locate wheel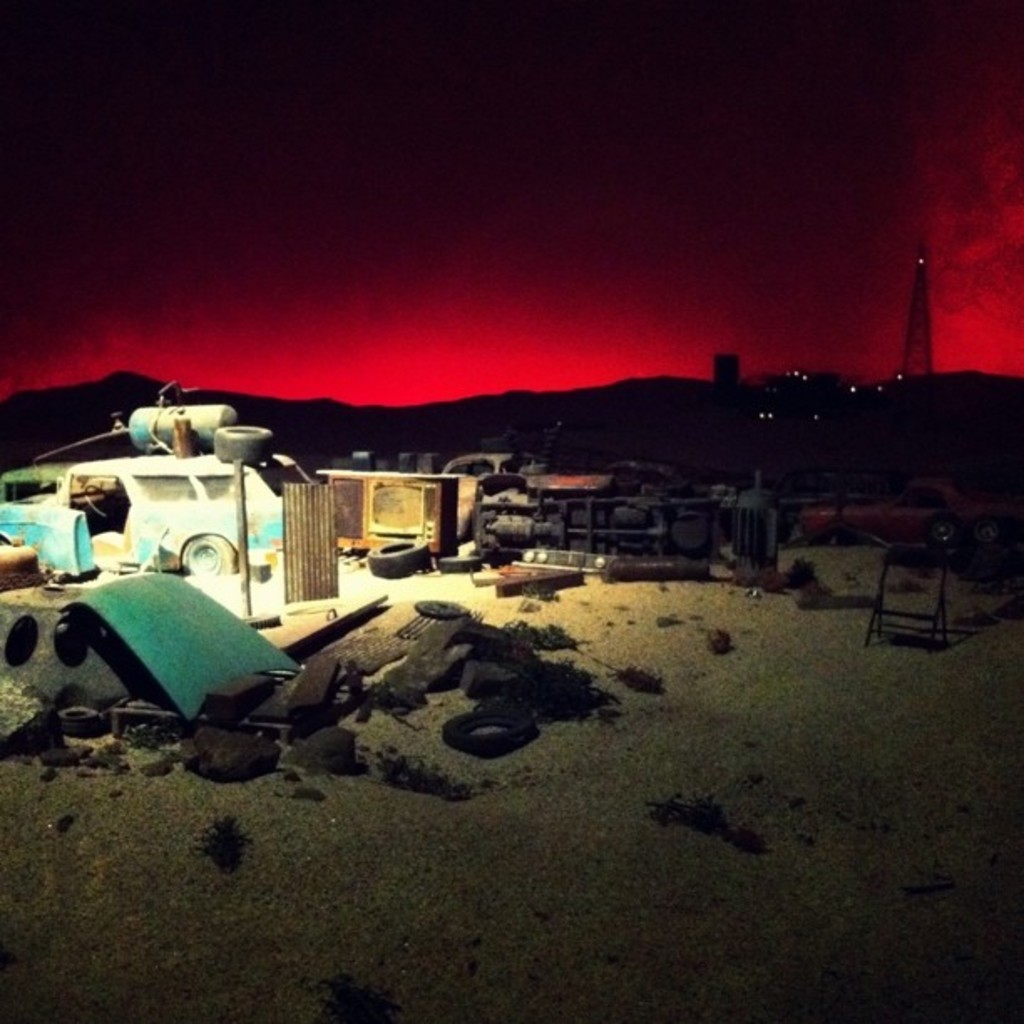
<bbox>57, 701, 107, 736</bbox>
